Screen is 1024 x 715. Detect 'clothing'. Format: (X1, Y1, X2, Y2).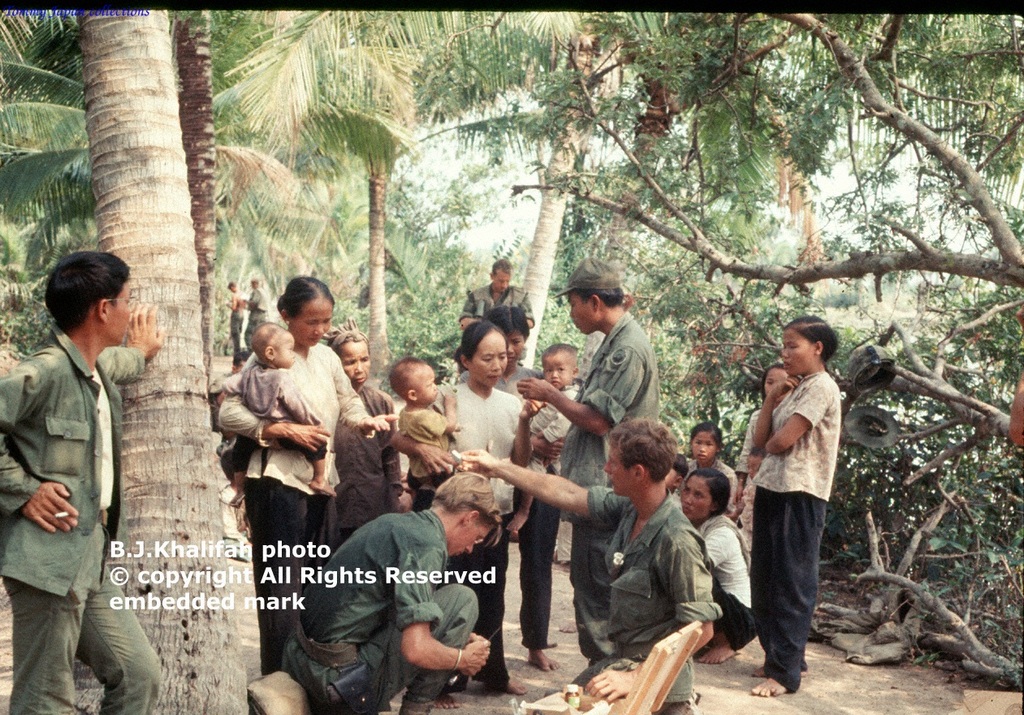
(580, 495, 705, 705).
